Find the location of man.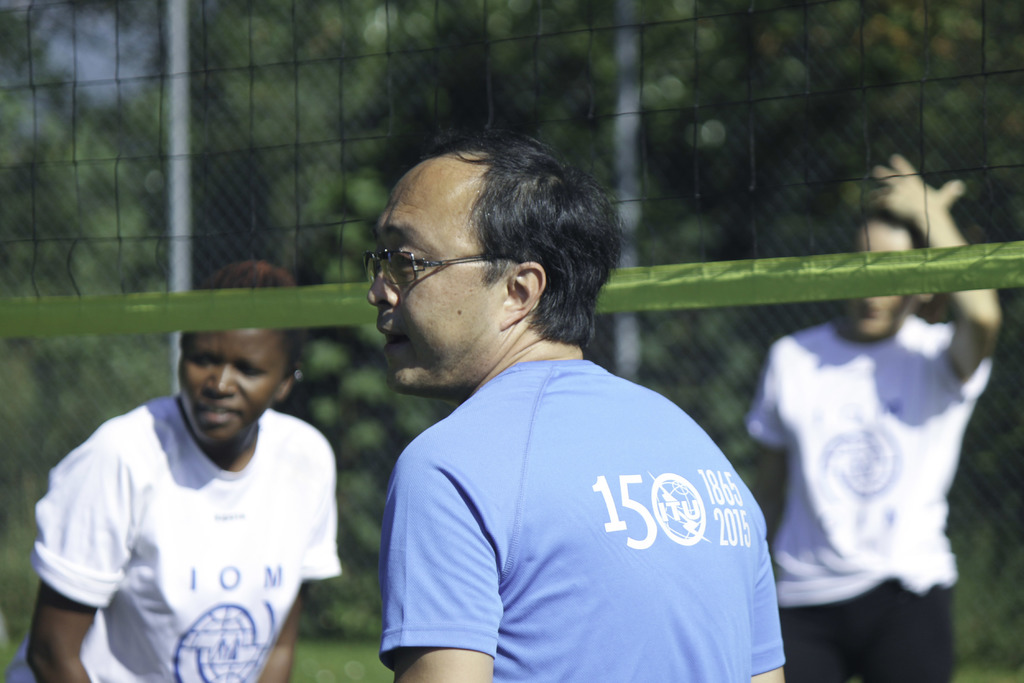
Location: Rect(742, 153, 1001, 682).
